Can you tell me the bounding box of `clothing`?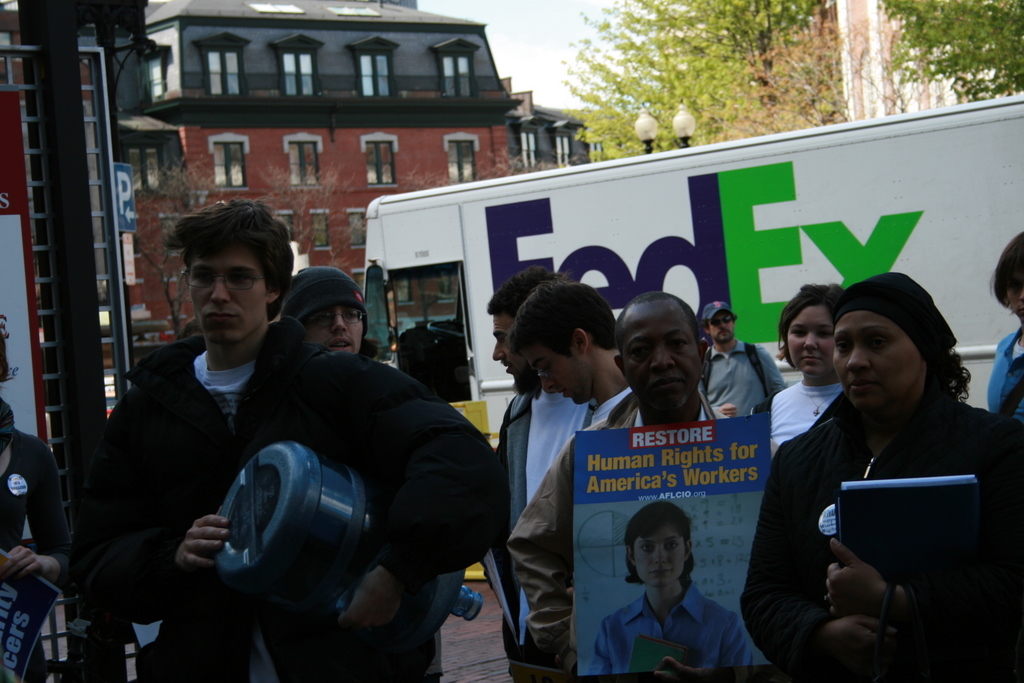
<region>490, 392, 588, 664</region>.
